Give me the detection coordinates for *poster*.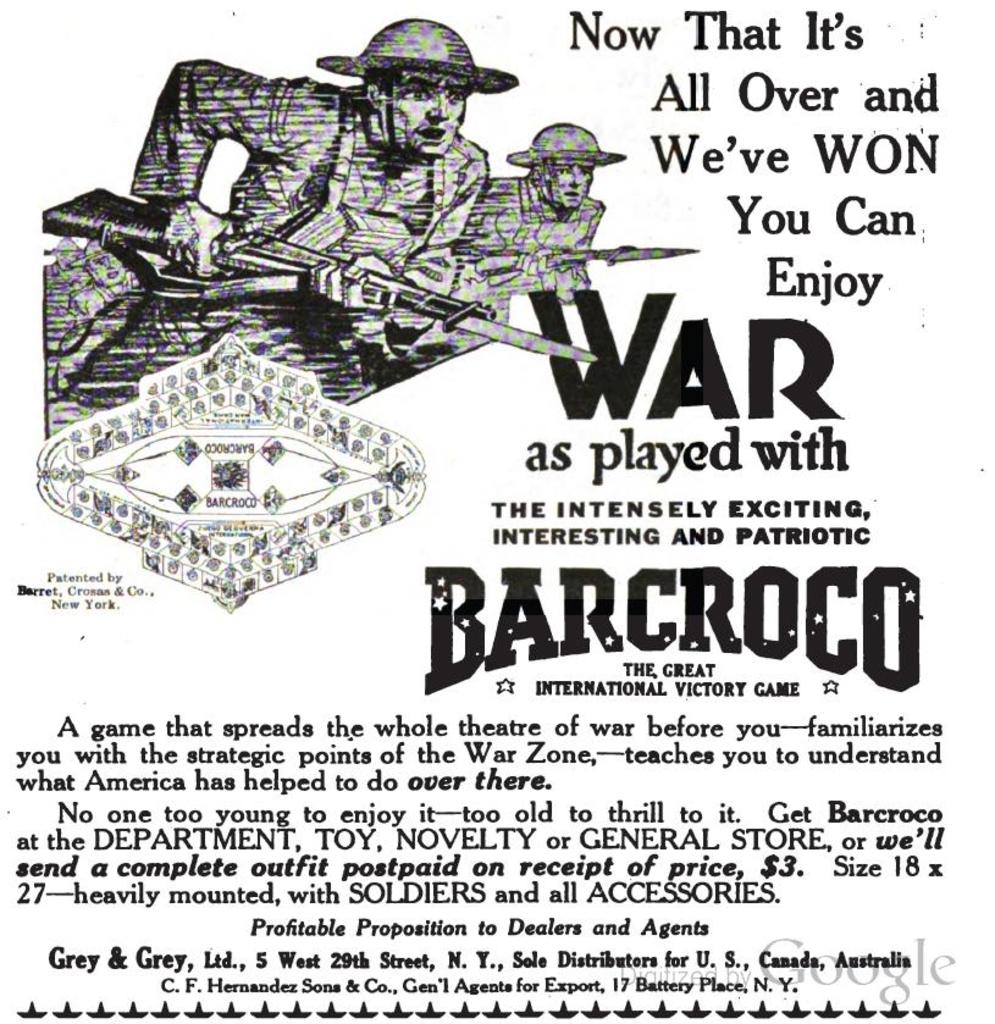
bbox=(0, 0, 994, 1023).
